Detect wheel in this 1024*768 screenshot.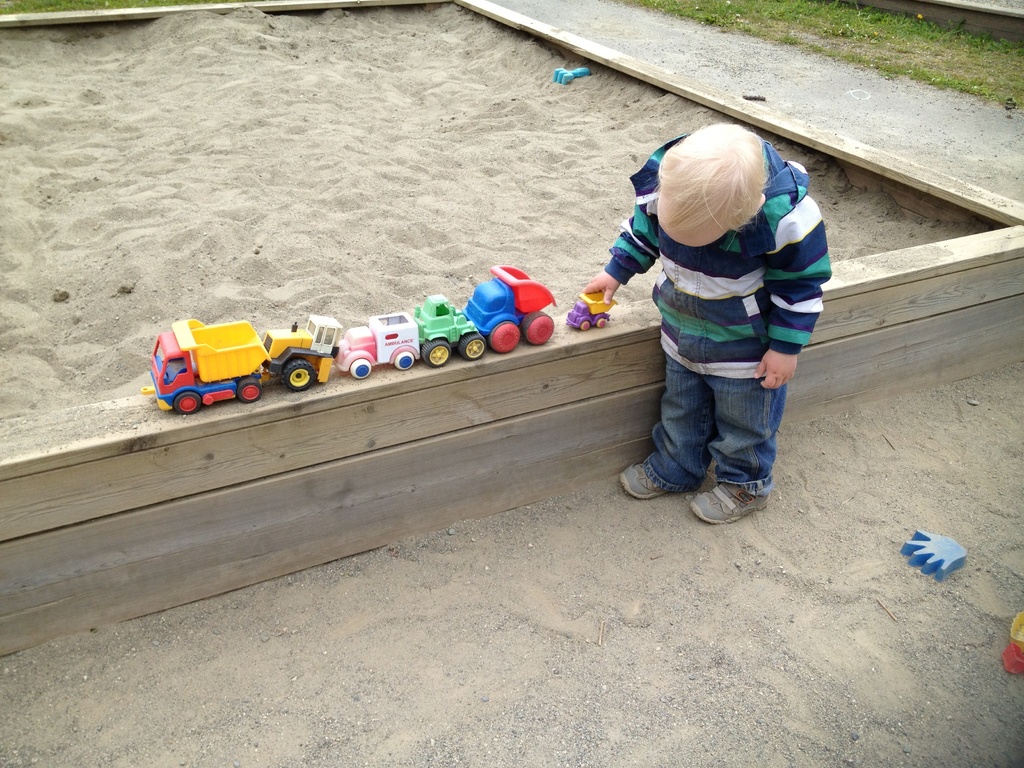
Detection: x1=392 y1=350 x2=413 y2=371.
